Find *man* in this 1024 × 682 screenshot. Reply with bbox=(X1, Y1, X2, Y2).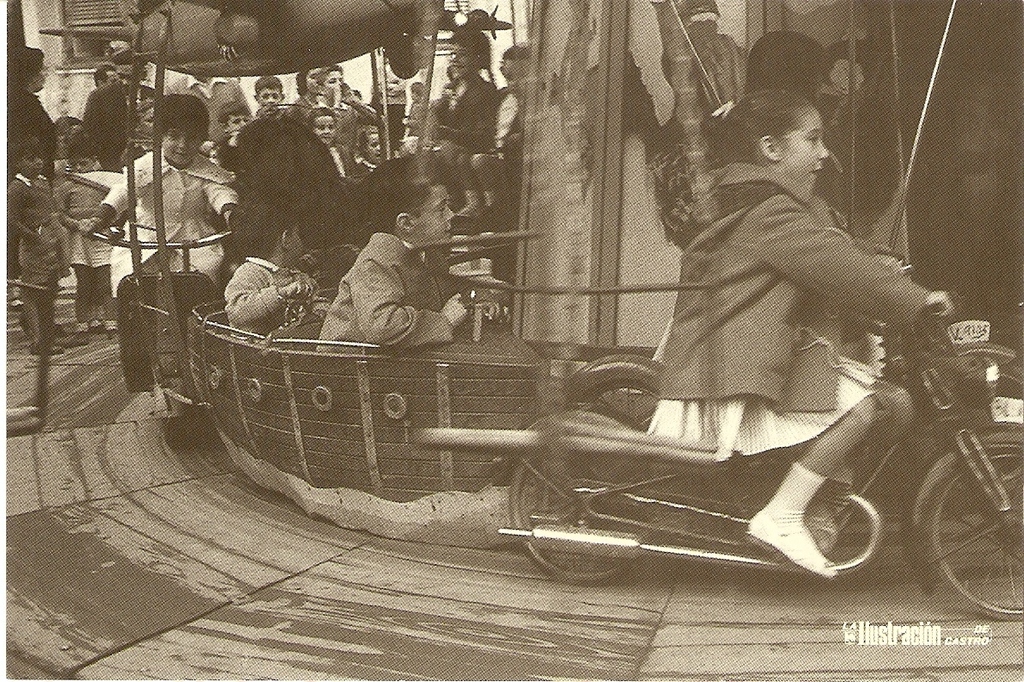
bbox=(84, 53, 157, 174).
